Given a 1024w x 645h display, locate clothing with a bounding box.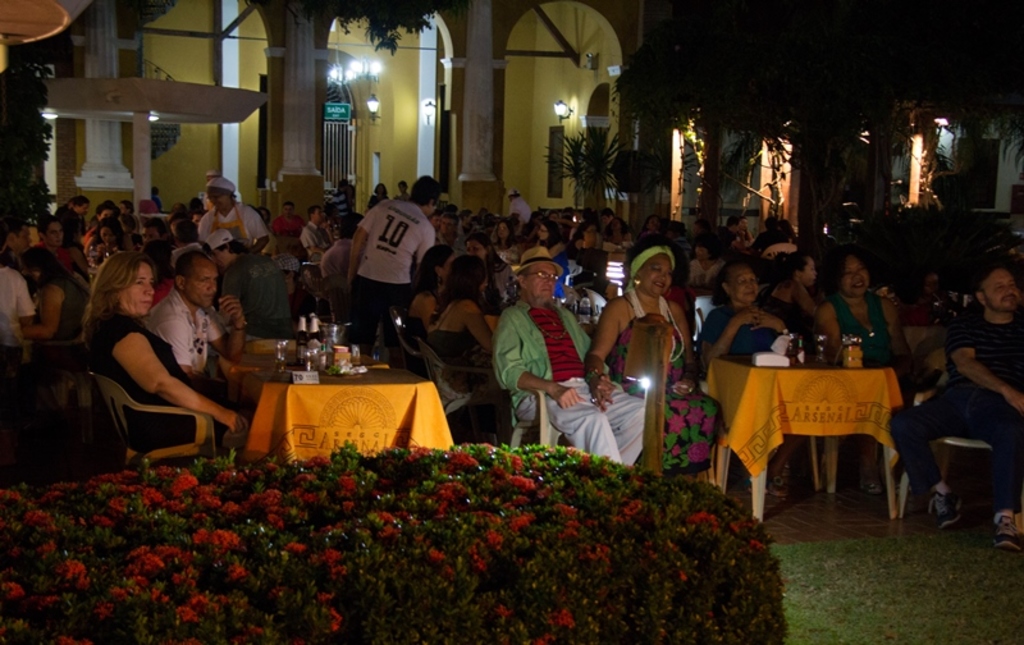
Located: box(426, 302, 492, 360).
